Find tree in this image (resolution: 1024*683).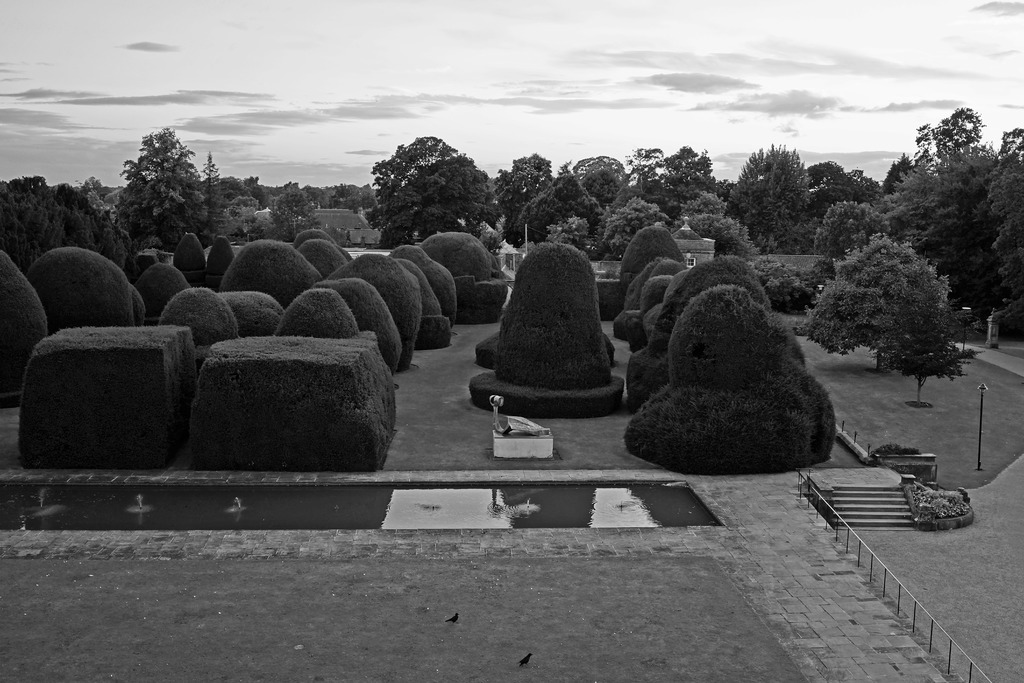
rect(367, 133, 482, 233).
